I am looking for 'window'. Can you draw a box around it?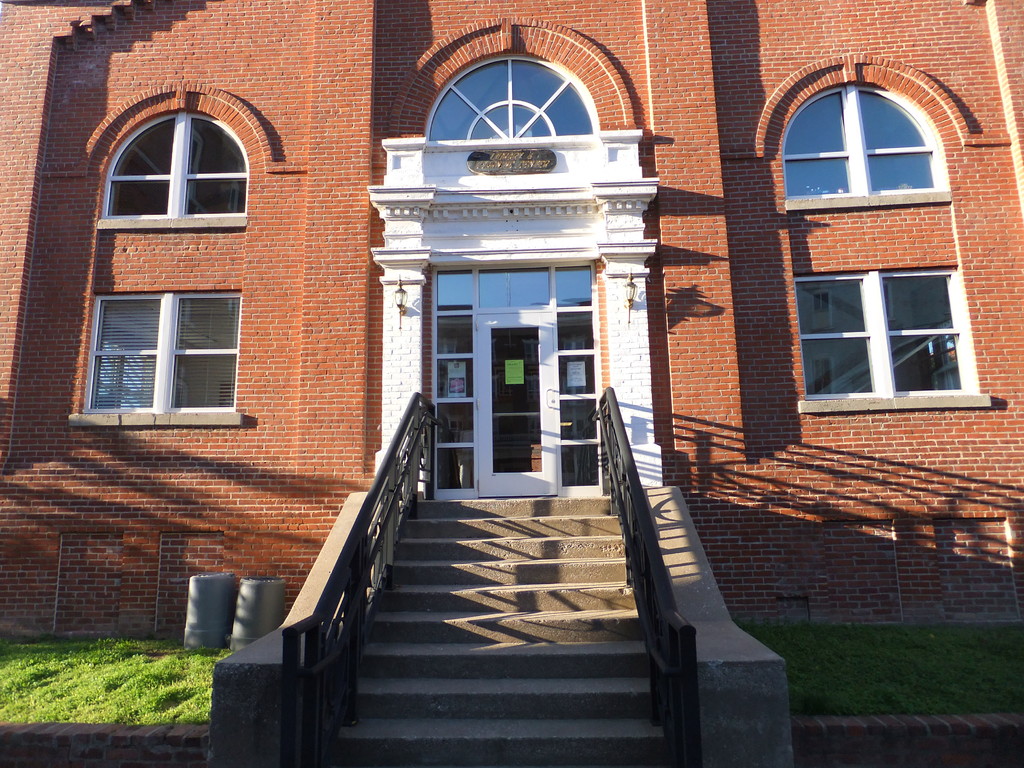
Sure, the bounding box is l=789, t=85, r=933, b=199.
